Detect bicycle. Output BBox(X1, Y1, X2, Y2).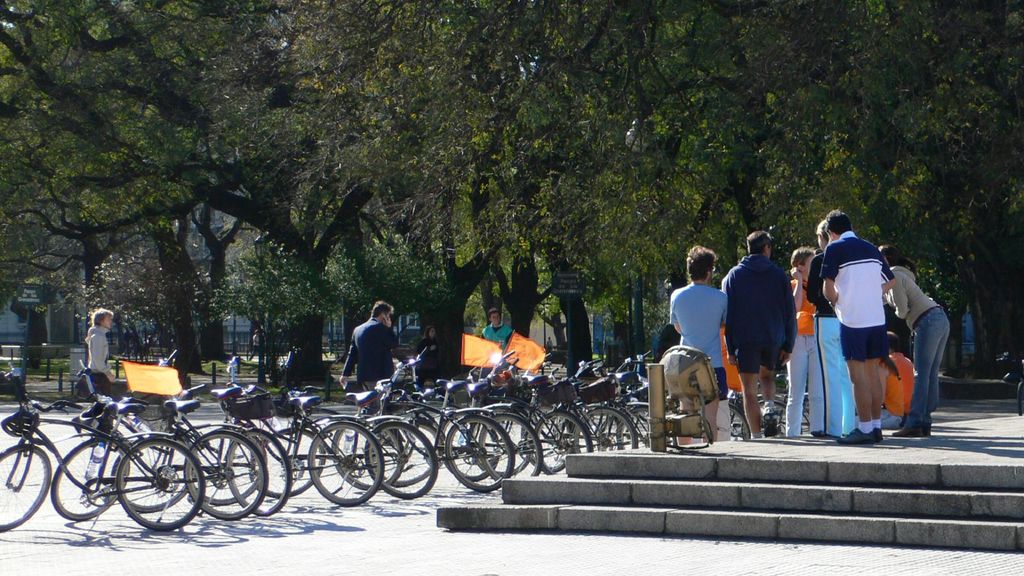
BBox(36, 388, 263, 541).
